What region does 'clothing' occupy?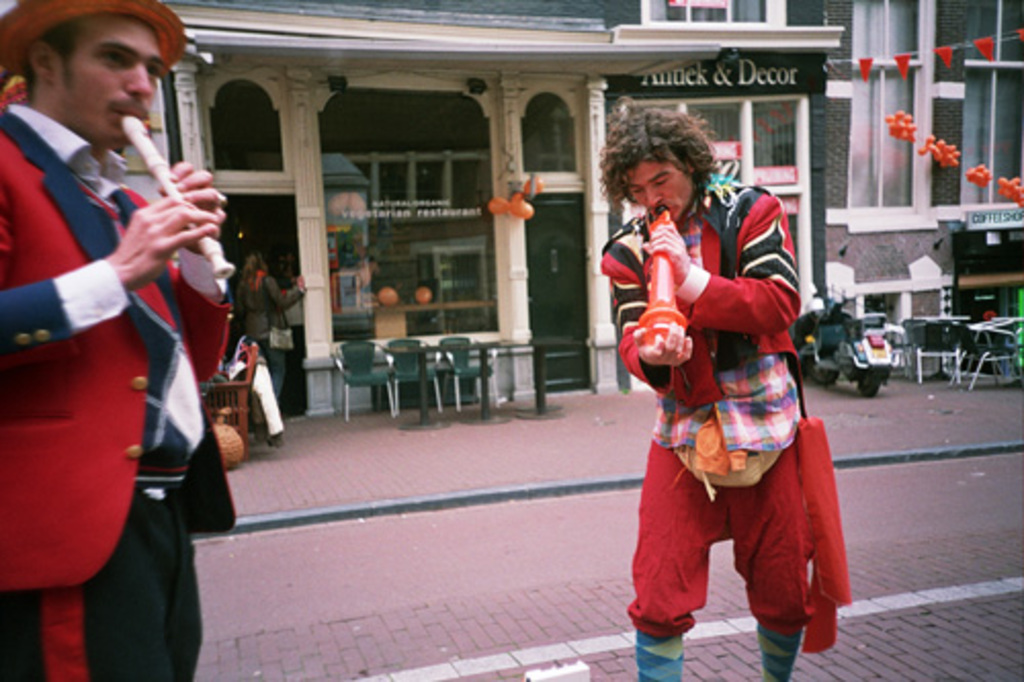
bbox(236, 252, 299, 356).
